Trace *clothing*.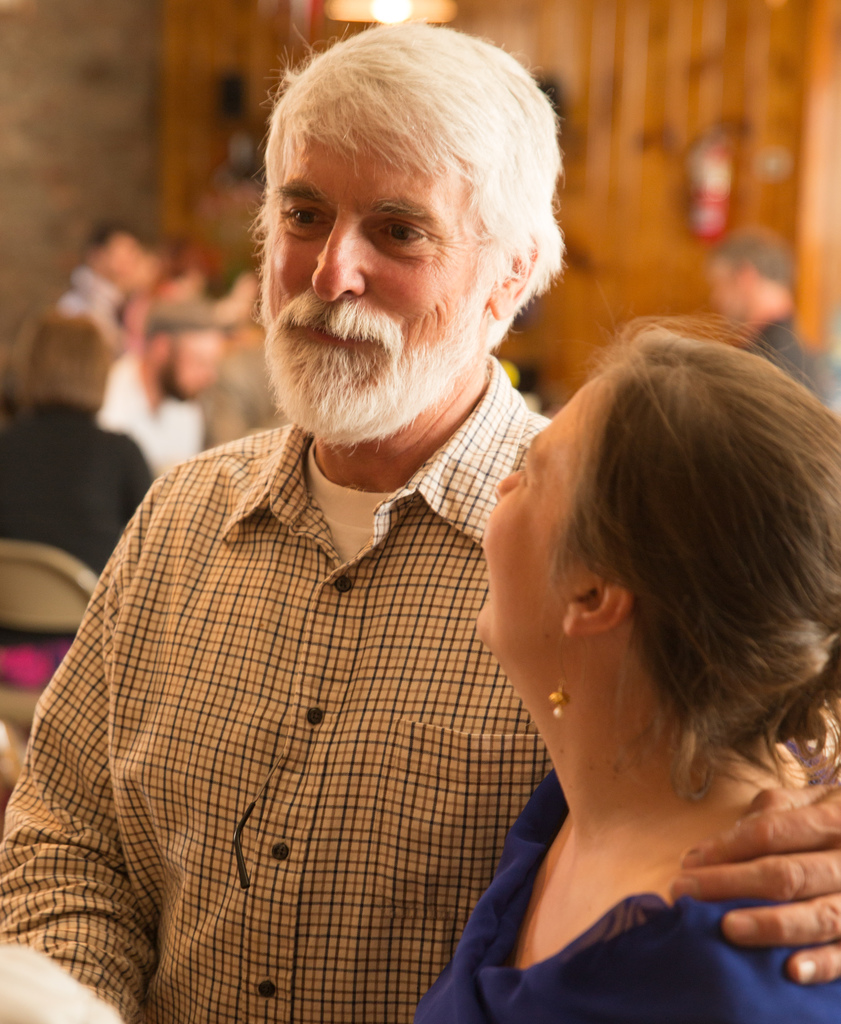
Traced to box(749, 316, 840, 412).
